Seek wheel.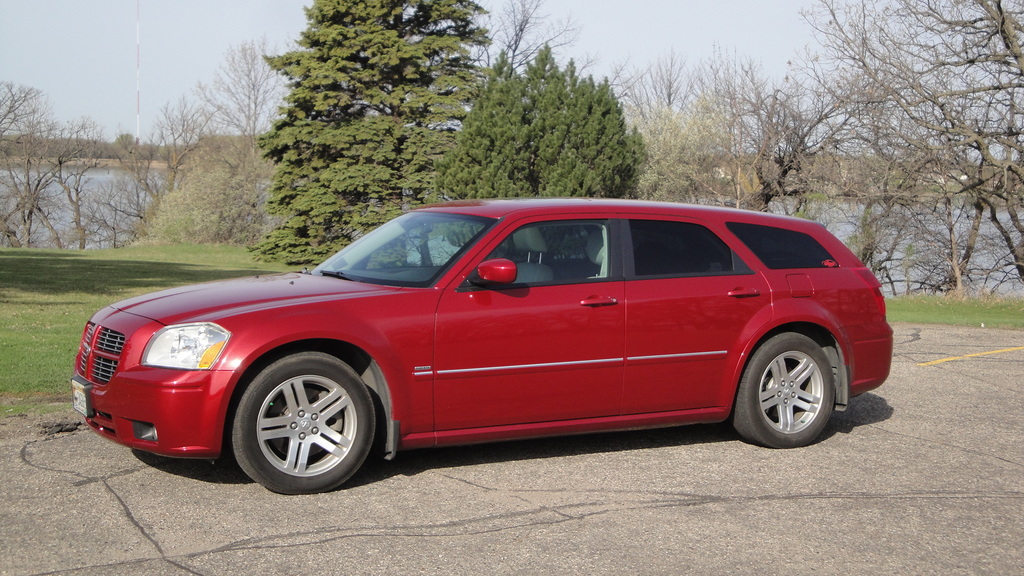
(232,357,369,480).
